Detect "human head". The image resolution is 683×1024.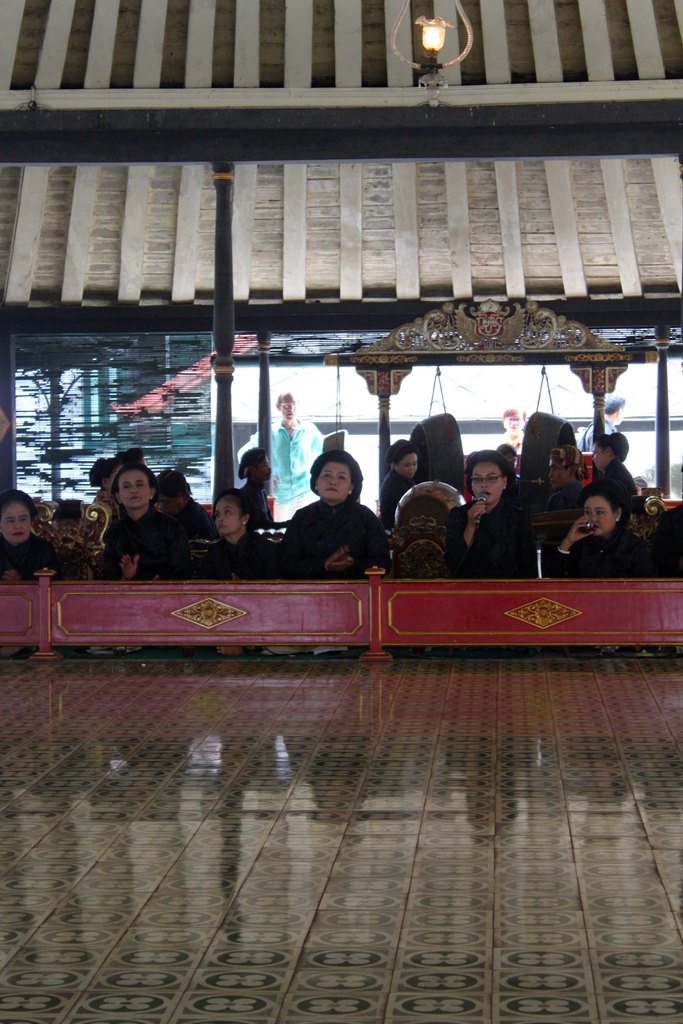
box=[150, 470, 190, 516].
